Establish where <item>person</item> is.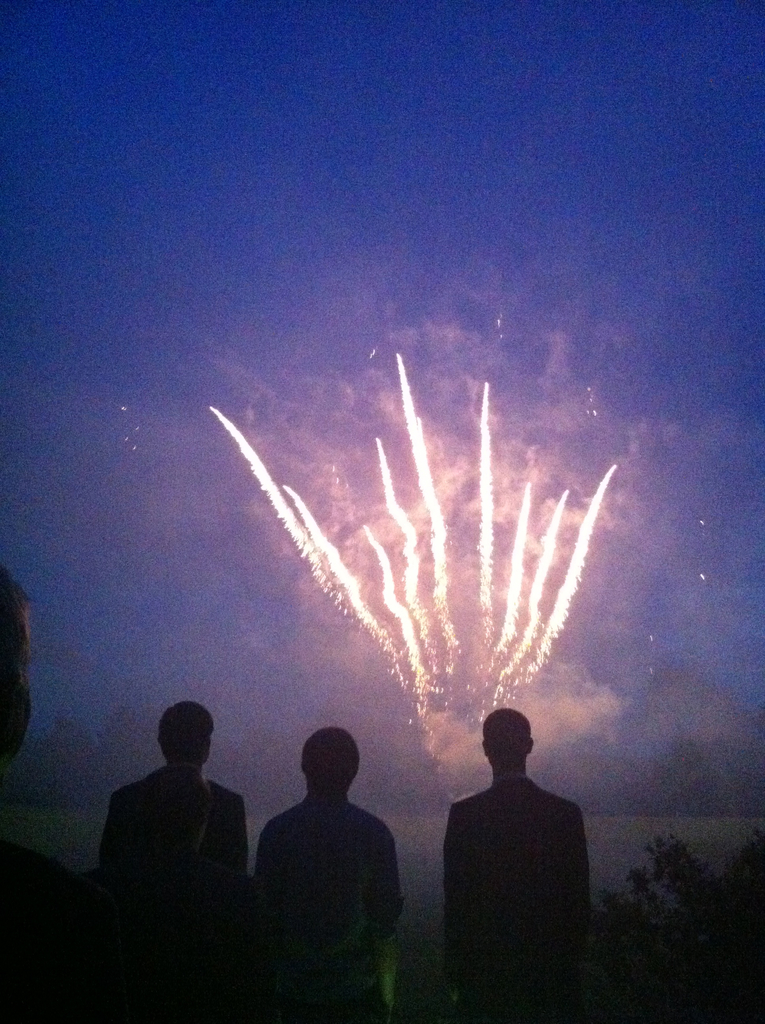
Established at <box>250,724,402,1023</box>.
